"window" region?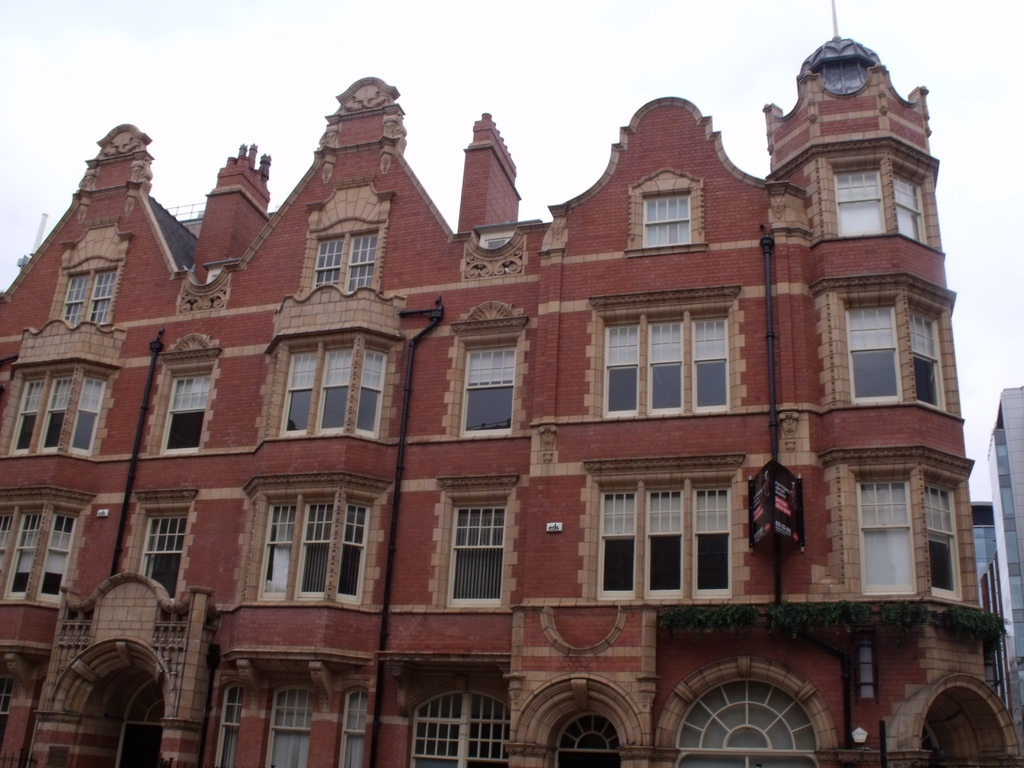
bbox(275, 312, 419, 444)
